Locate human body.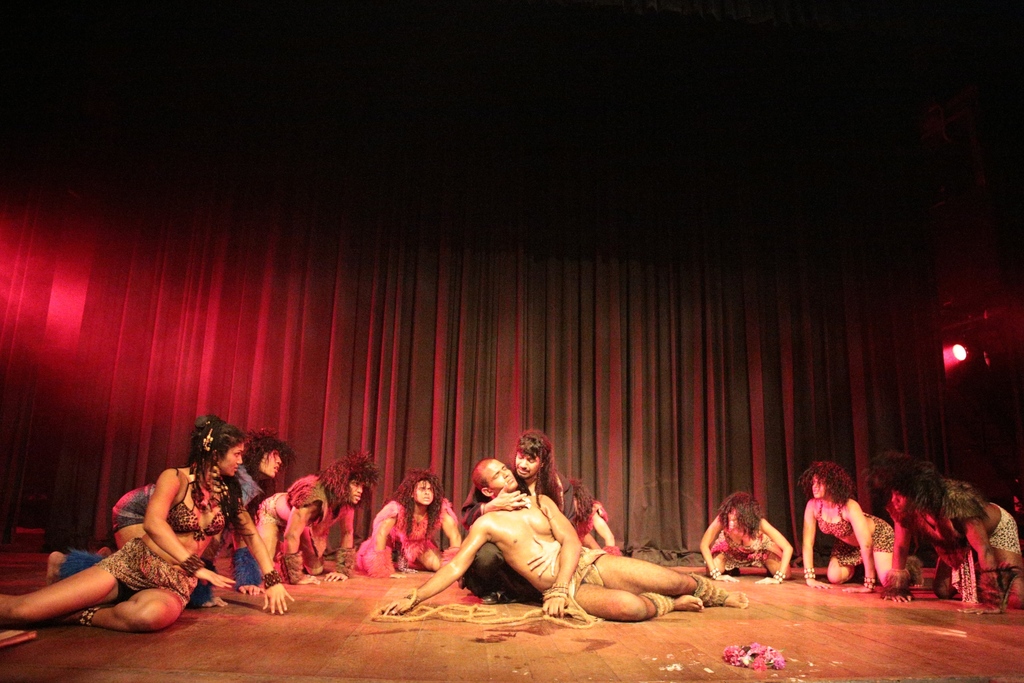
Bounding box: {"x1": 0, "y1": 463, "x2": 289, "y2": 632}.
